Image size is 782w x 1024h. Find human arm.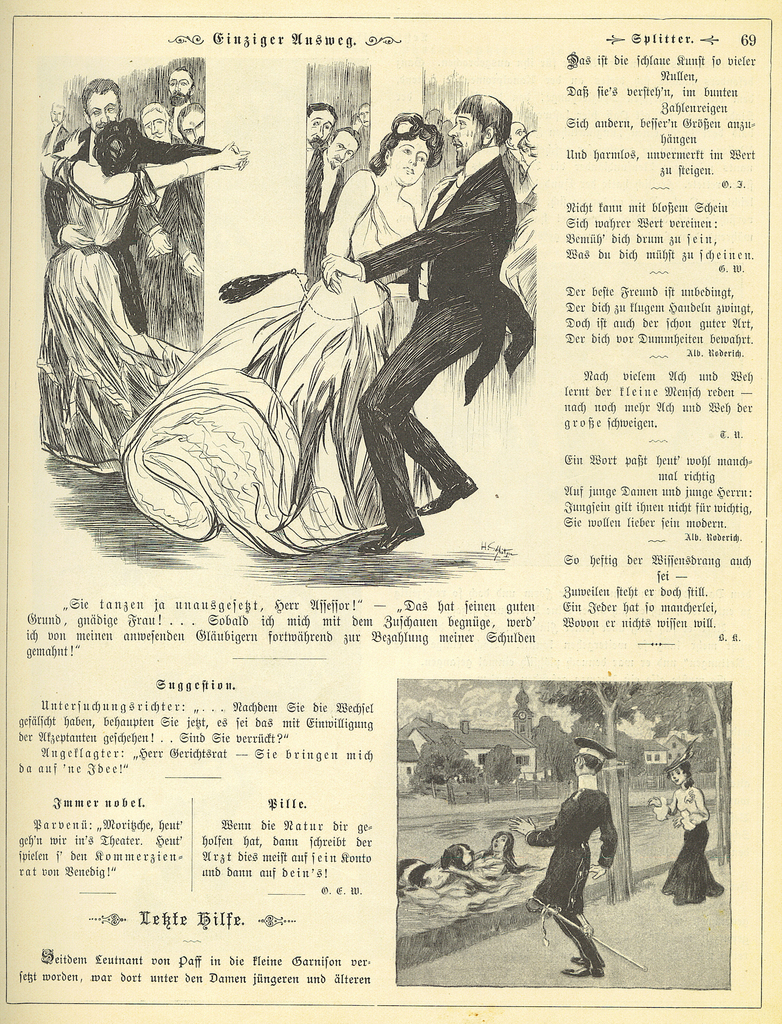
BBox(581, 803, 619, 877).
